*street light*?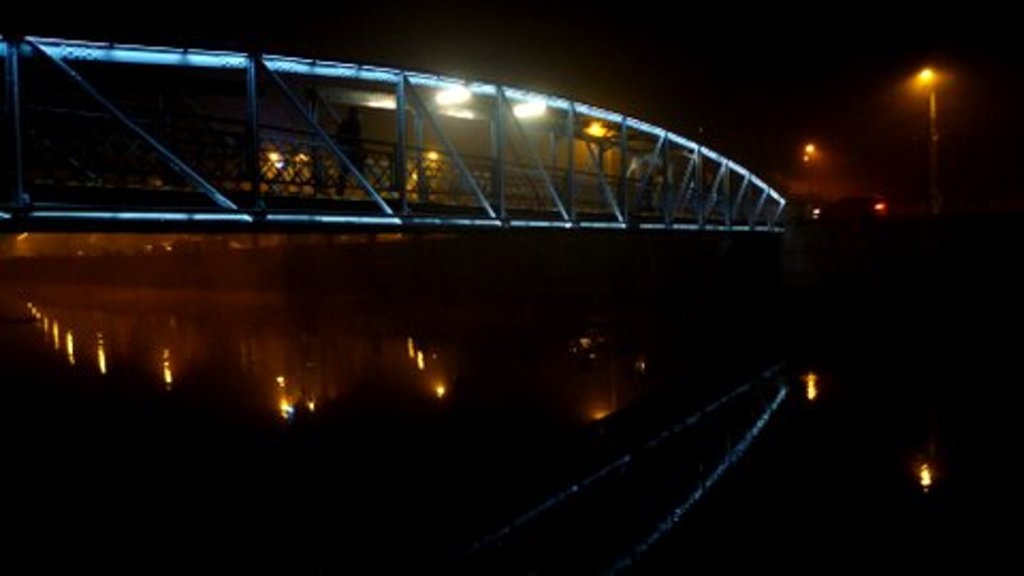
{"left": 875, "top": 64, "right": 990, "bottom": 215}
